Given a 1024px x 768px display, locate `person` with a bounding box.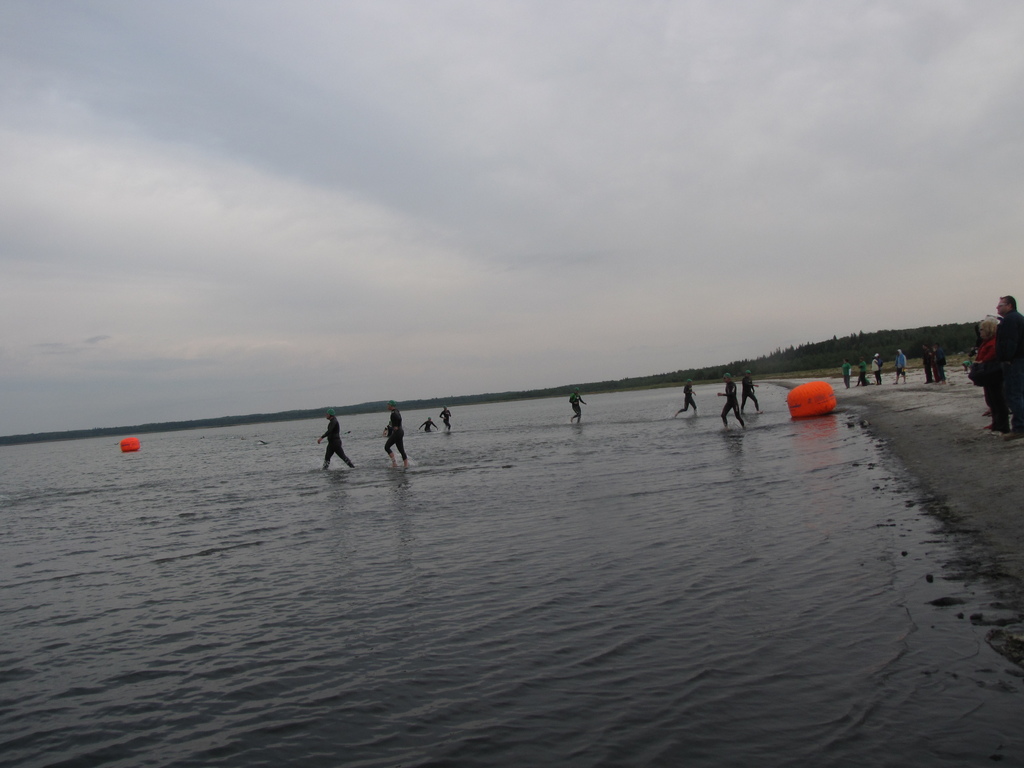
Located: <bbox>742, 367, 763, 413</bbox>.
